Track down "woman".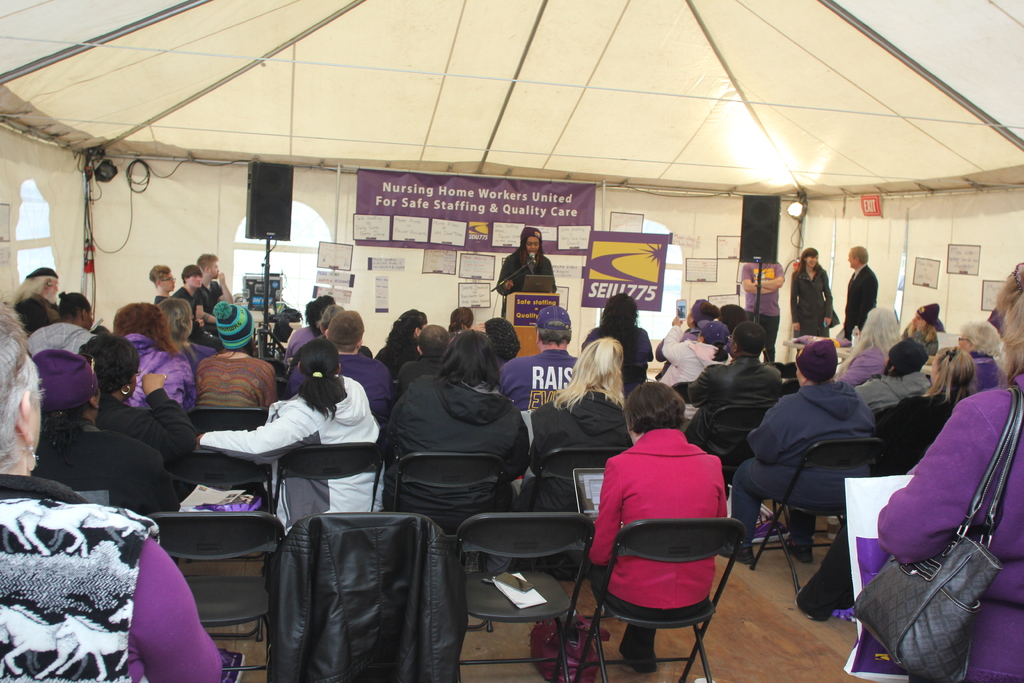
Tracked to [x1=956, y1=322, x2=1011, y2=381].
